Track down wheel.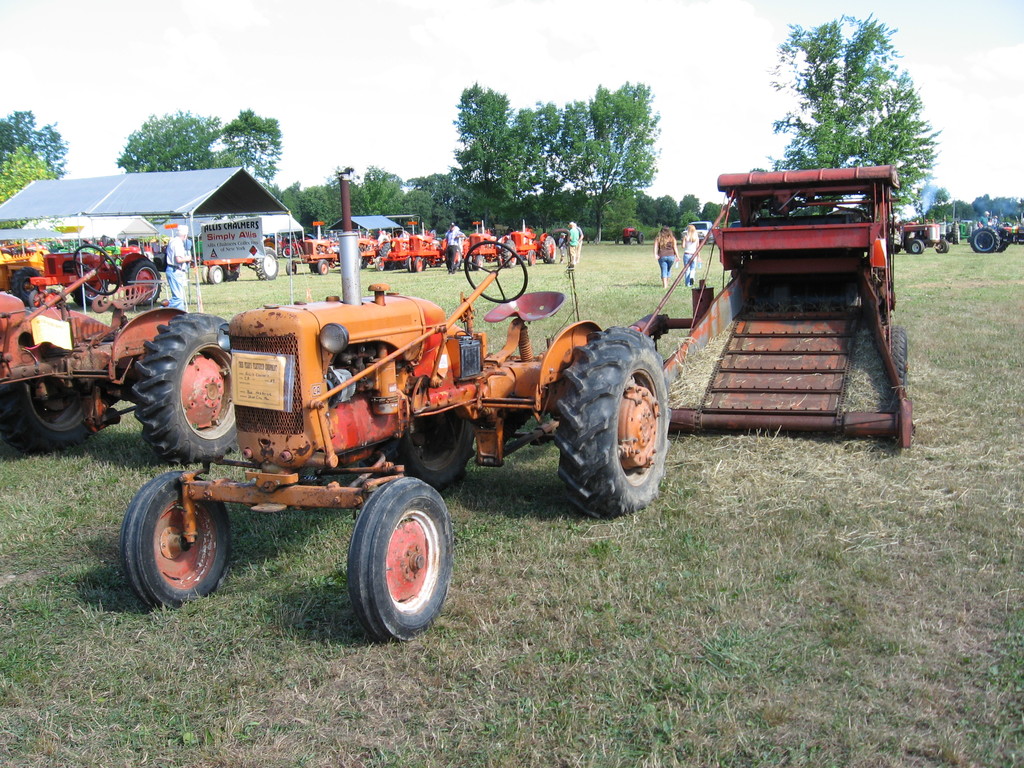
Tracked to 319,260,328,273.
